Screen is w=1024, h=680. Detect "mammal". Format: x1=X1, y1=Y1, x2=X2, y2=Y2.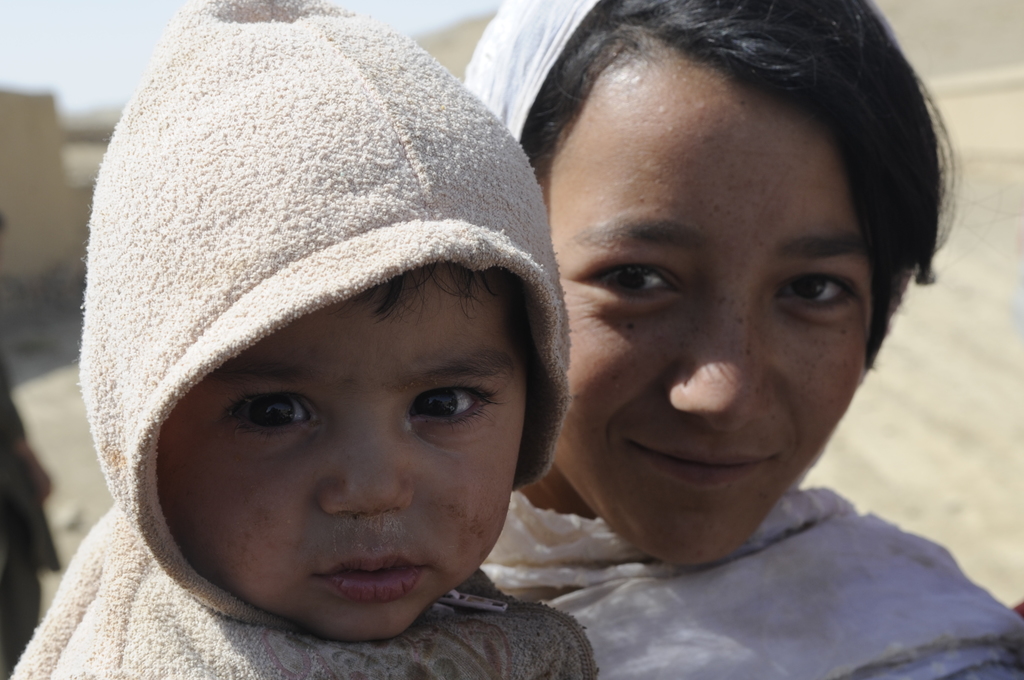
x1=58, y1=0, x2=617, y2=679.
